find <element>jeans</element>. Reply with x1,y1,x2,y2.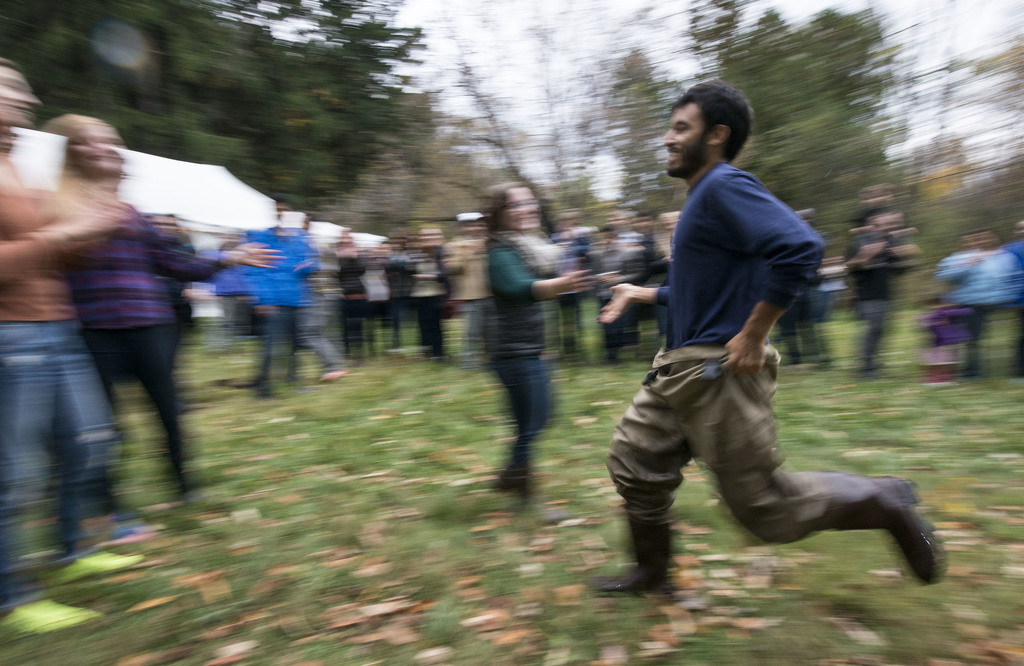
340,307,367,359.
